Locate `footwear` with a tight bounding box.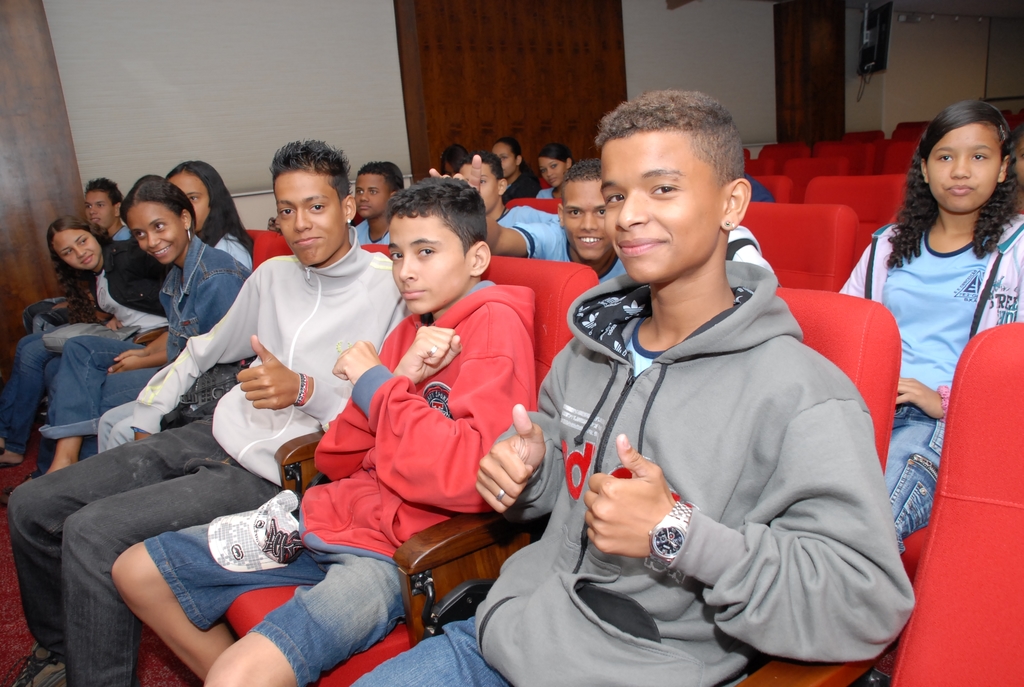
BBox(2, 644, 65, 686).
